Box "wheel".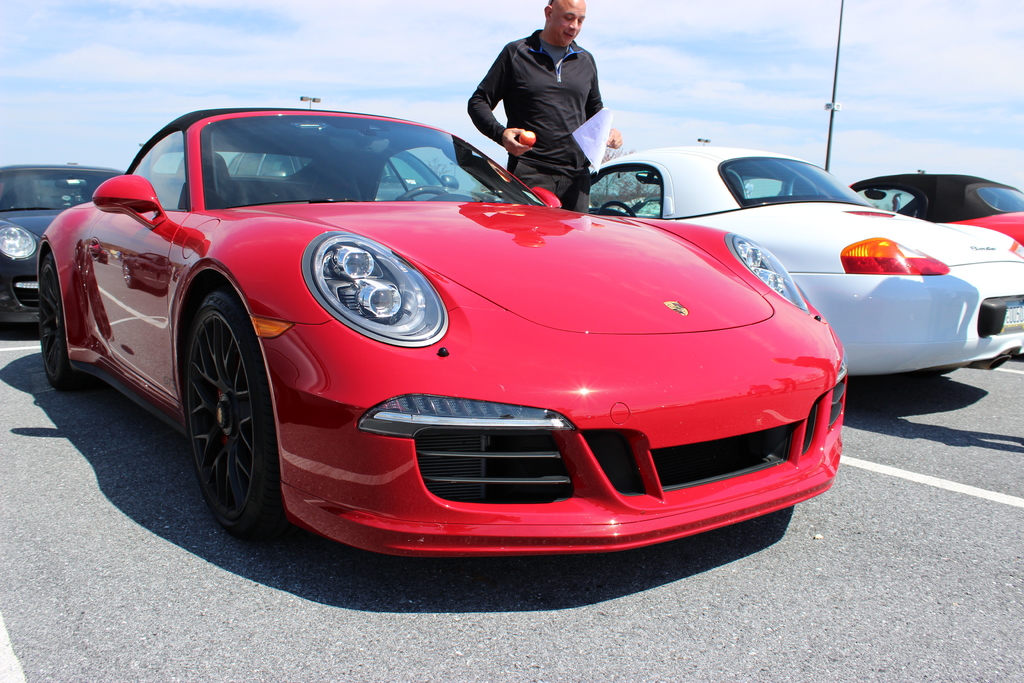
[left=395, top=181, right=449, bottom=197].
